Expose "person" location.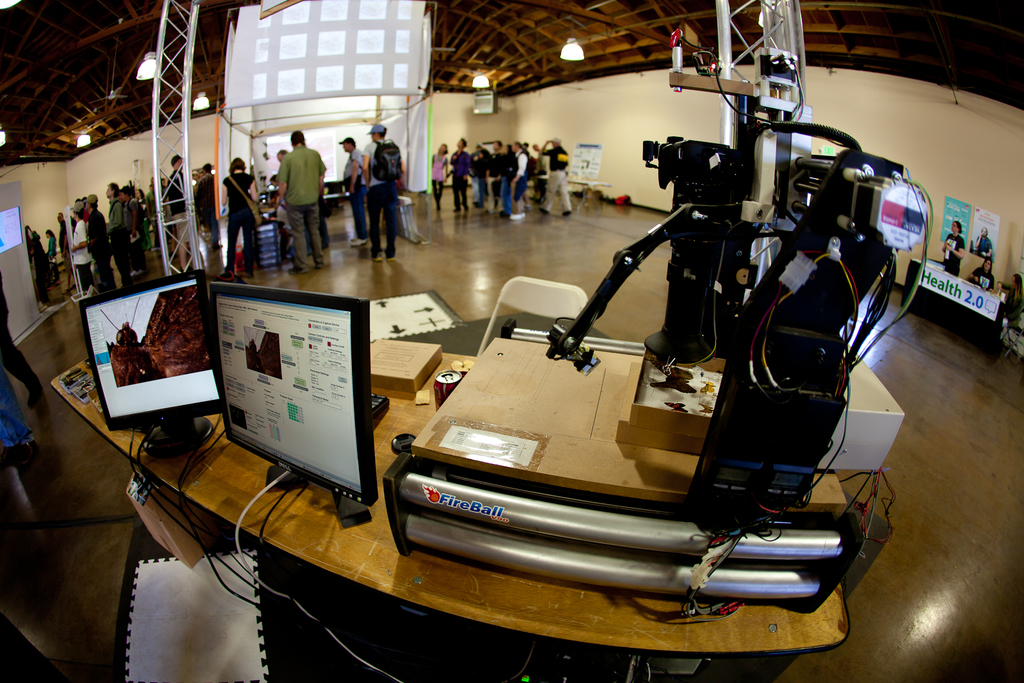
Exposed at {"left": 430, "top": 143, "right": 447, "bottom": 213}.
